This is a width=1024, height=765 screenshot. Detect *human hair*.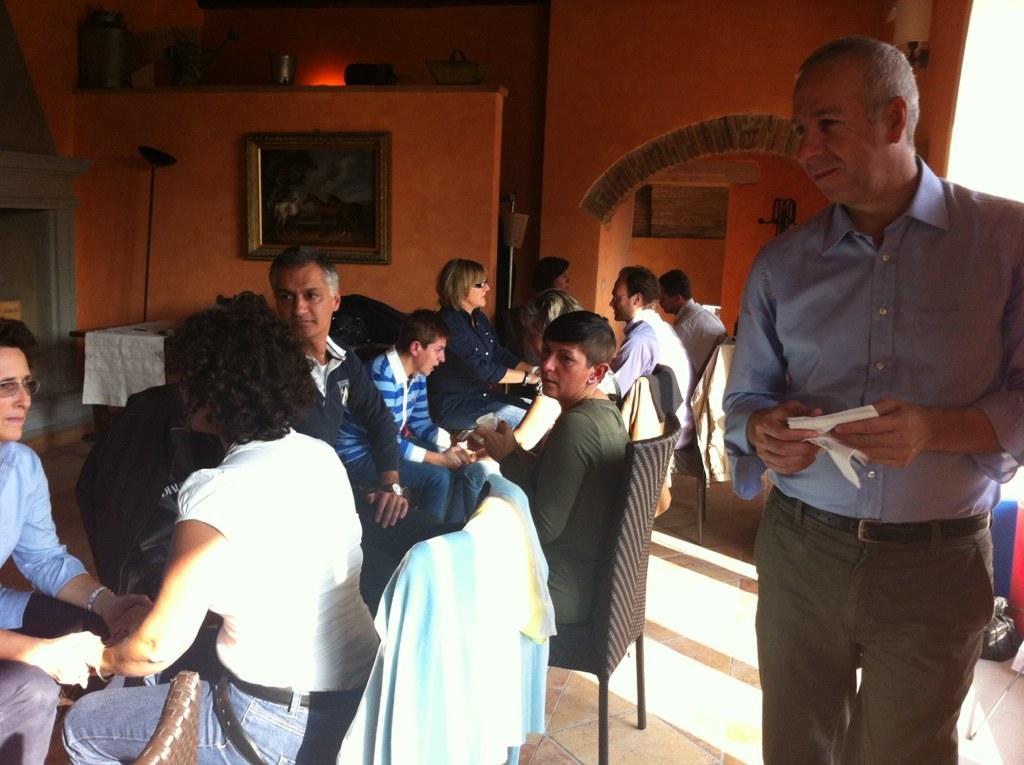
797,33,916,132.
